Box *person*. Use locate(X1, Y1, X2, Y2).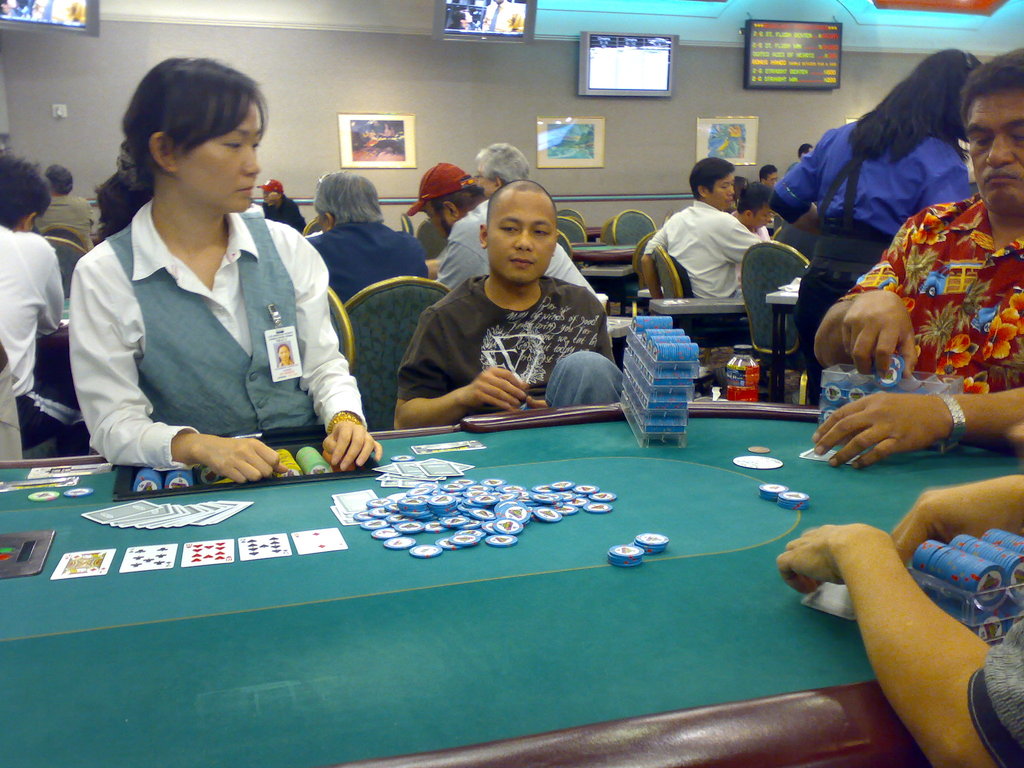
locate(771, 45, 984, 340).
